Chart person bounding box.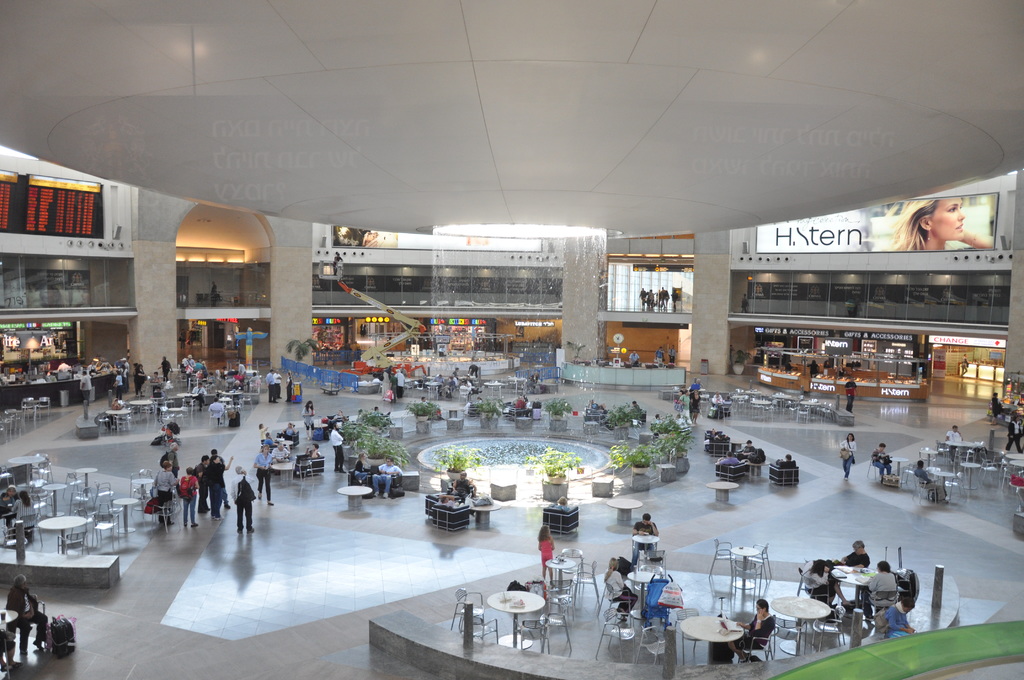
Charted: detection(150, 371, 160, 384).
